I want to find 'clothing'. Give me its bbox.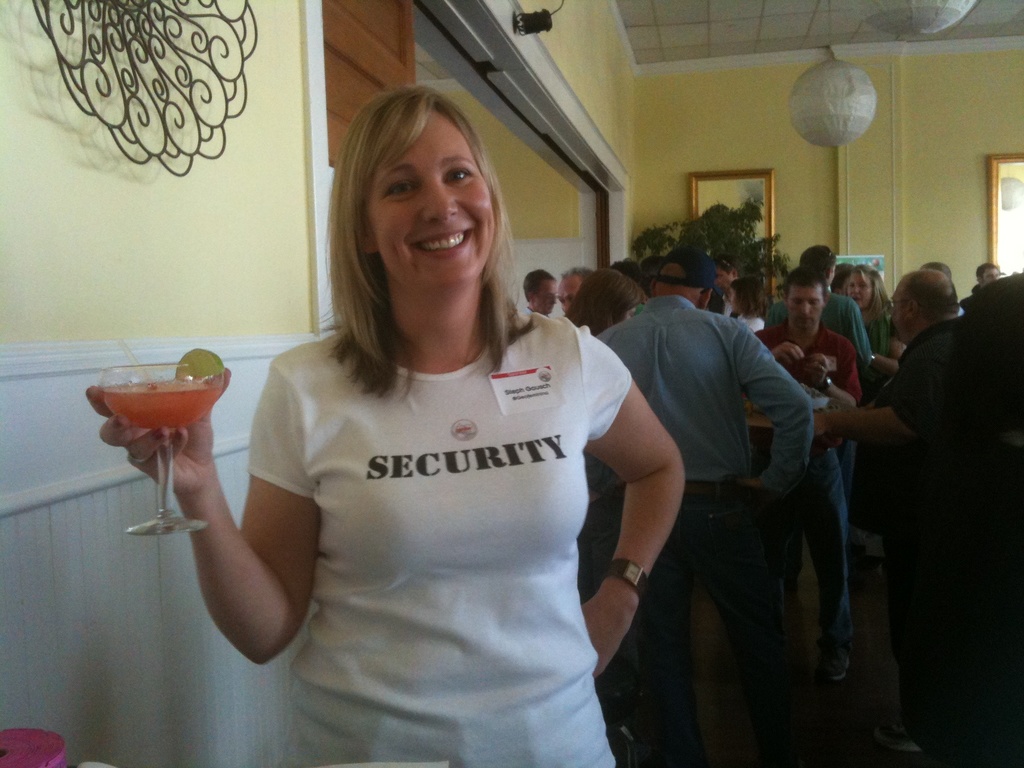
<bbox>230, 298, 639, 726</bbox>.
